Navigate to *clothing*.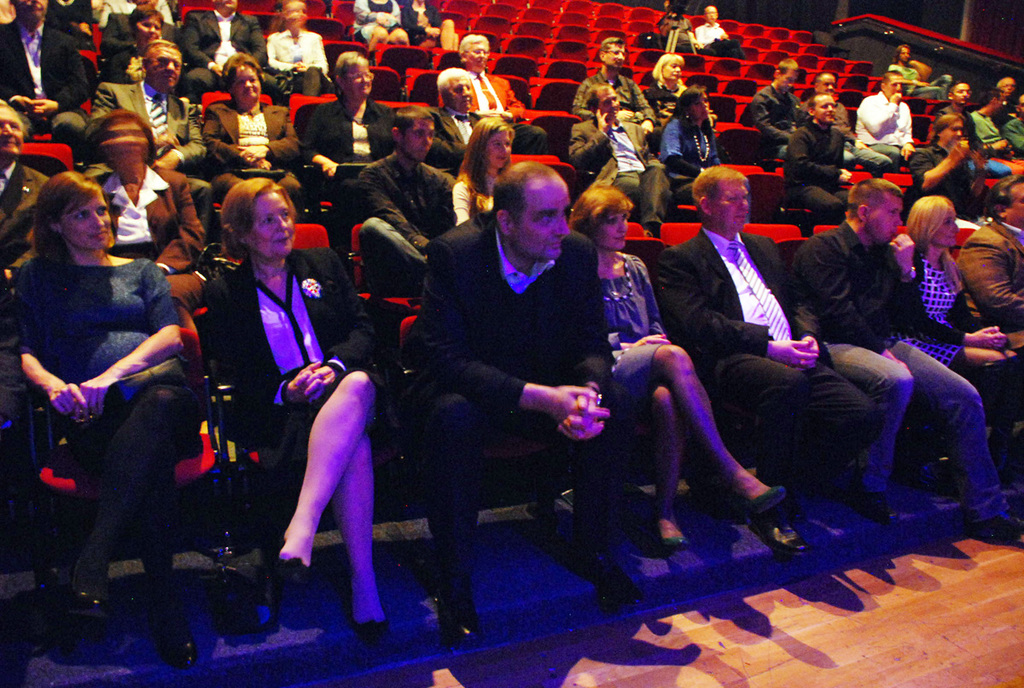
Navigation target: <bbox>0, 7, 87, 137</bbox>.
